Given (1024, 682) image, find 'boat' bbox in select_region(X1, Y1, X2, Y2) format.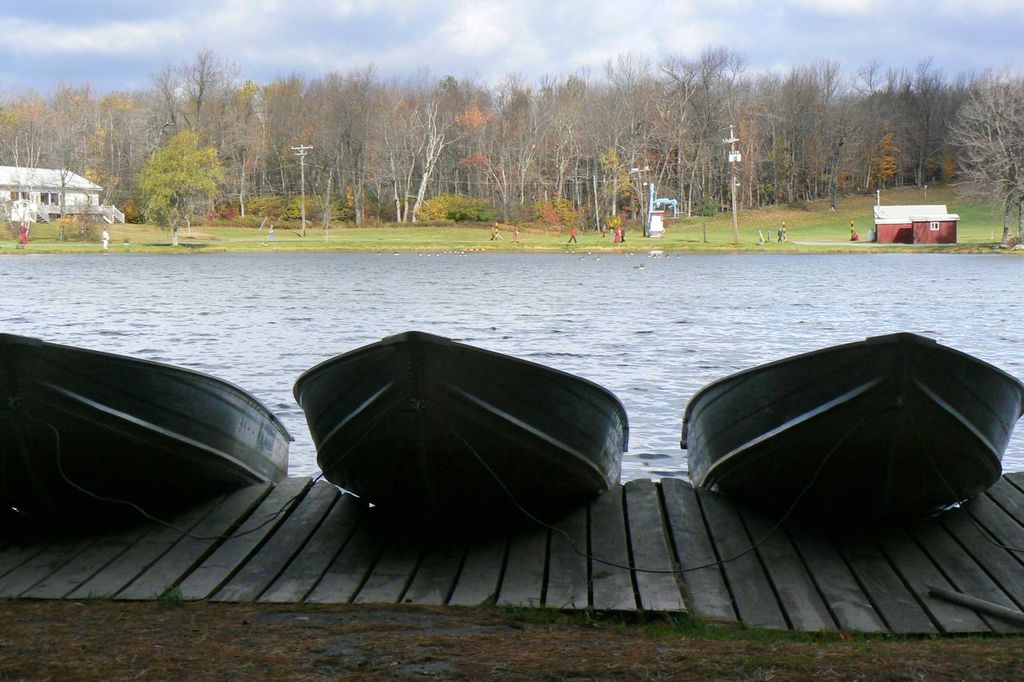
select_region(680, 330, 1023, 527).
